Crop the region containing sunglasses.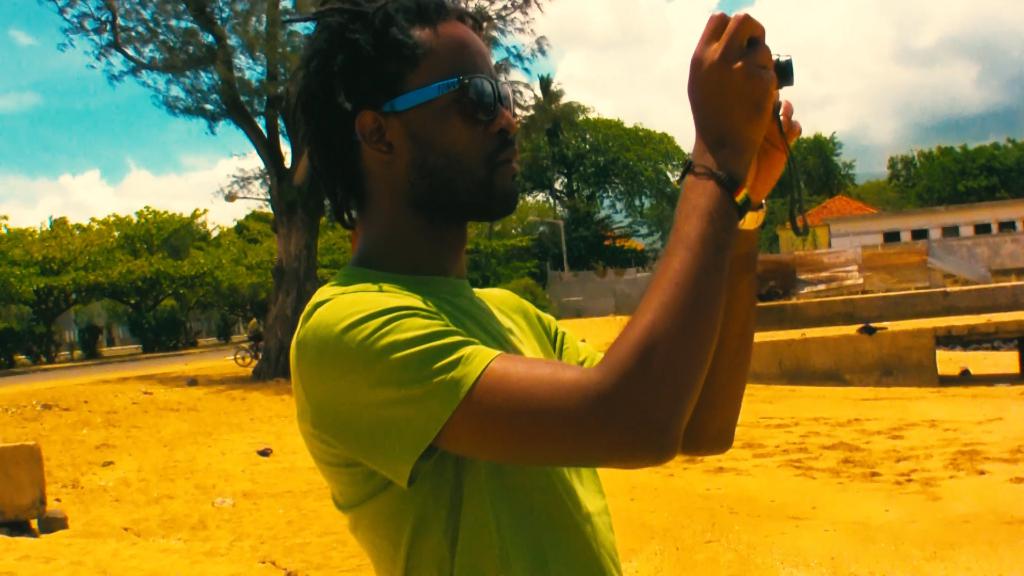
Crop region: (364,74,525,133).
